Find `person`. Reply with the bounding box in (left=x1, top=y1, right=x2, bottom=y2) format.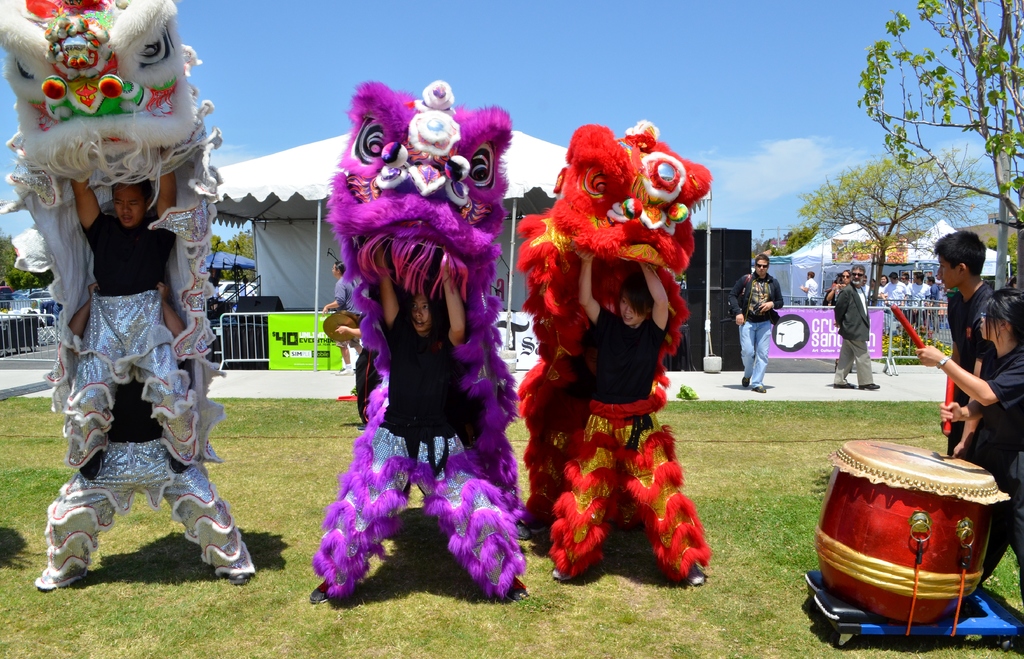
(left=307, top=231, right=533, bottom=601).
